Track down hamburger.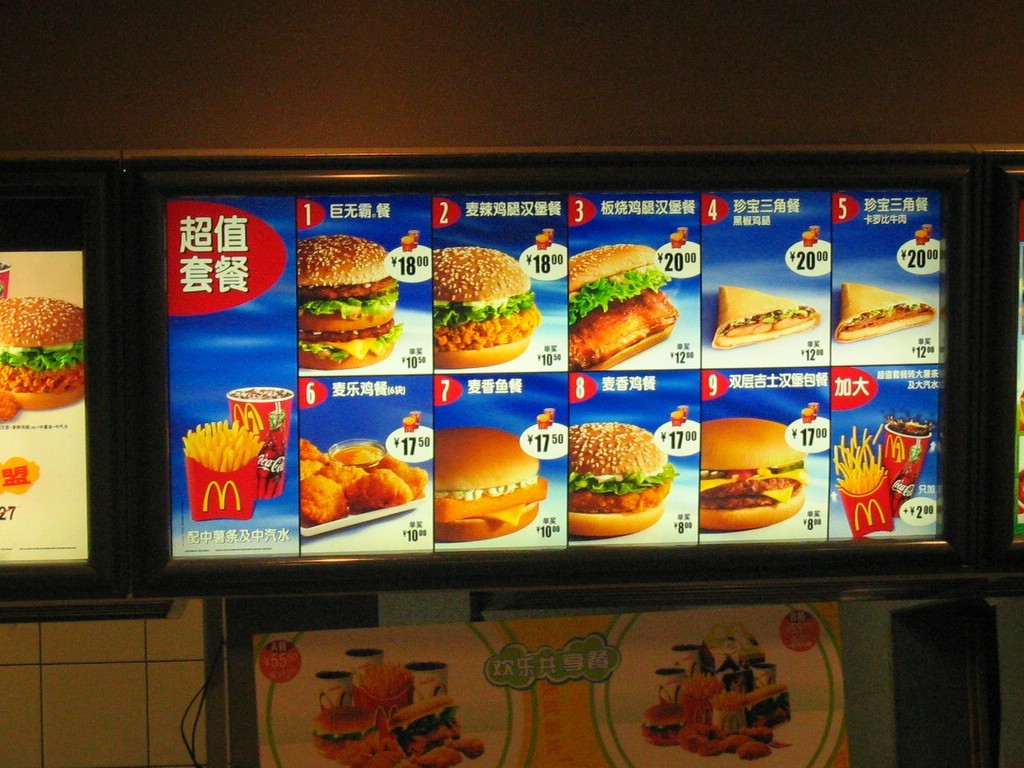
Tracked to 568,243,677,370.
